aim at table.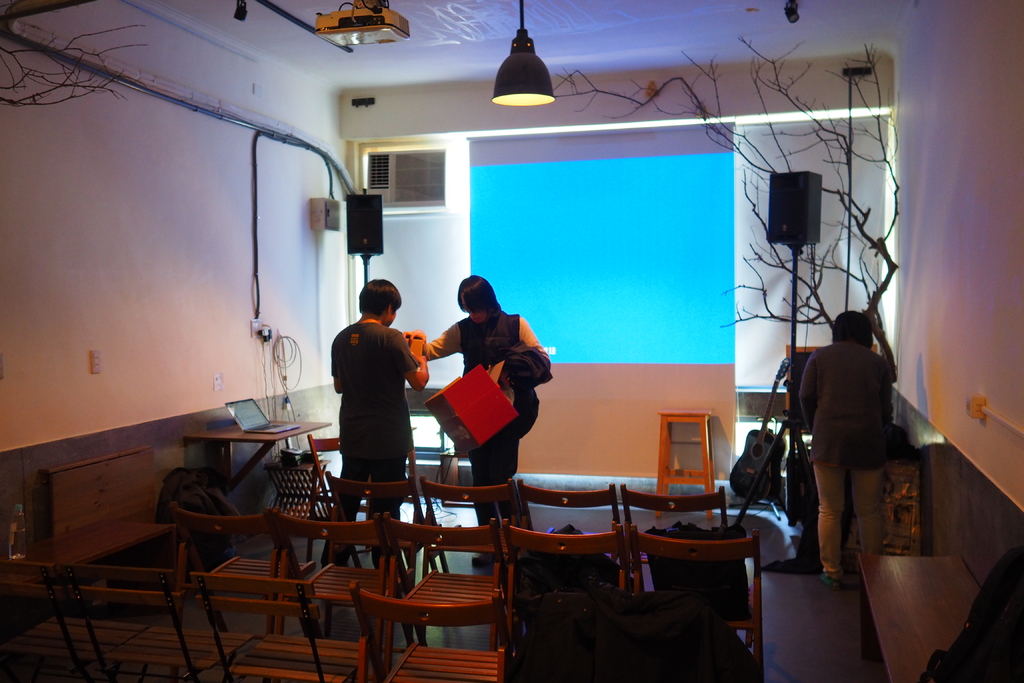
Aimed at bbox(142, 417, 316, 566).
